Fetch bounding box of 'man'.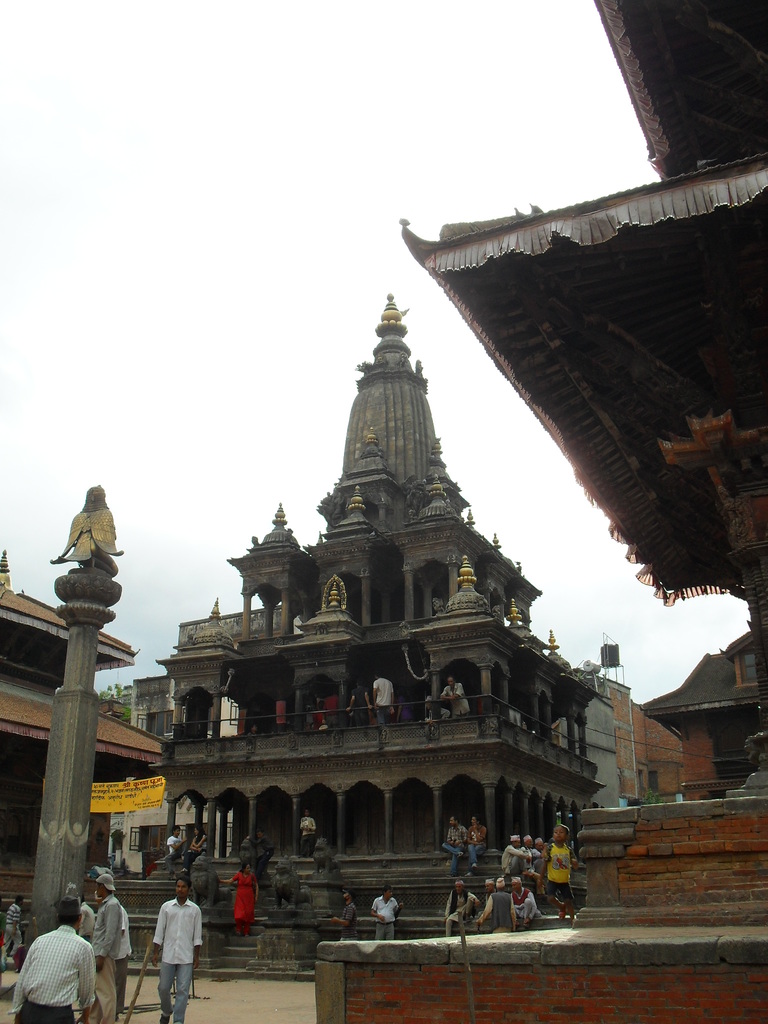
Bbox: (left=333, top=890, right=355, bottom=941).
